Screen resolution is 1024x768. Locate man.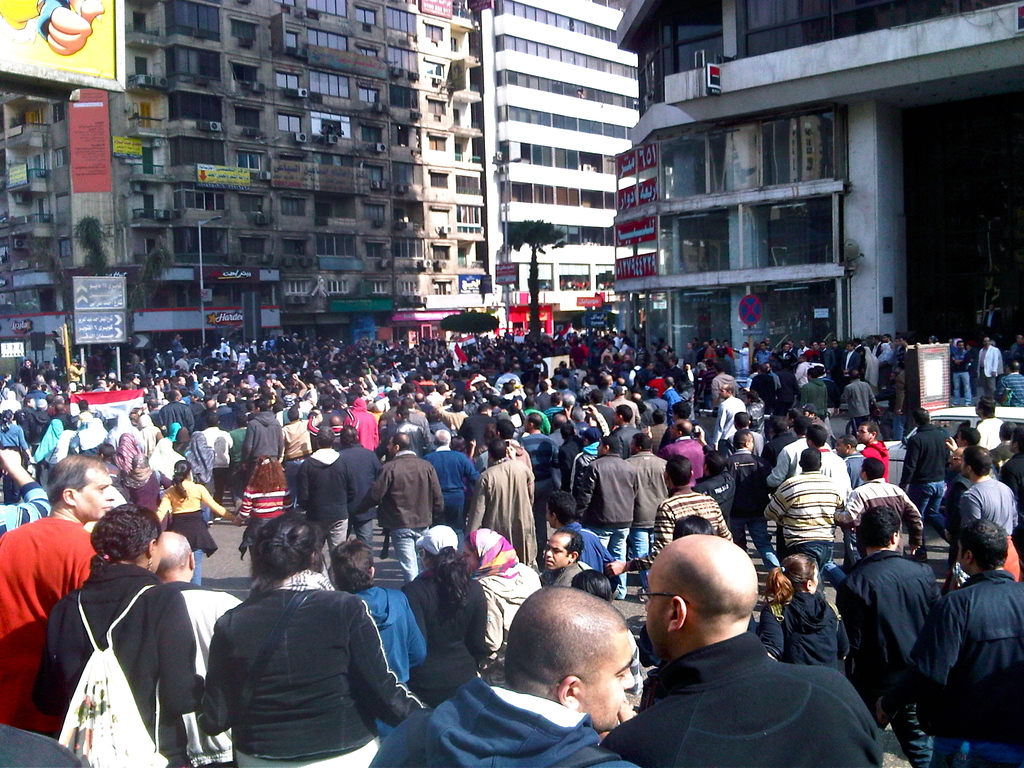
(833,340,864,389).
